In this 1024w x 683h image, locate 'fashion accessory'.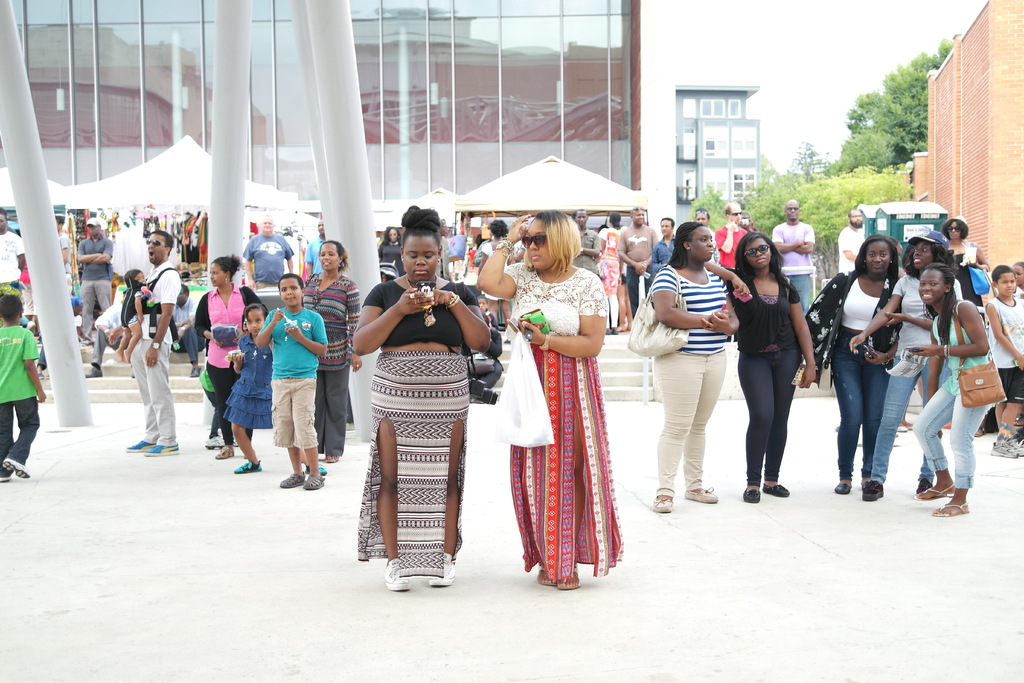
Bounding box: detection(450, 295, 458, 308).
